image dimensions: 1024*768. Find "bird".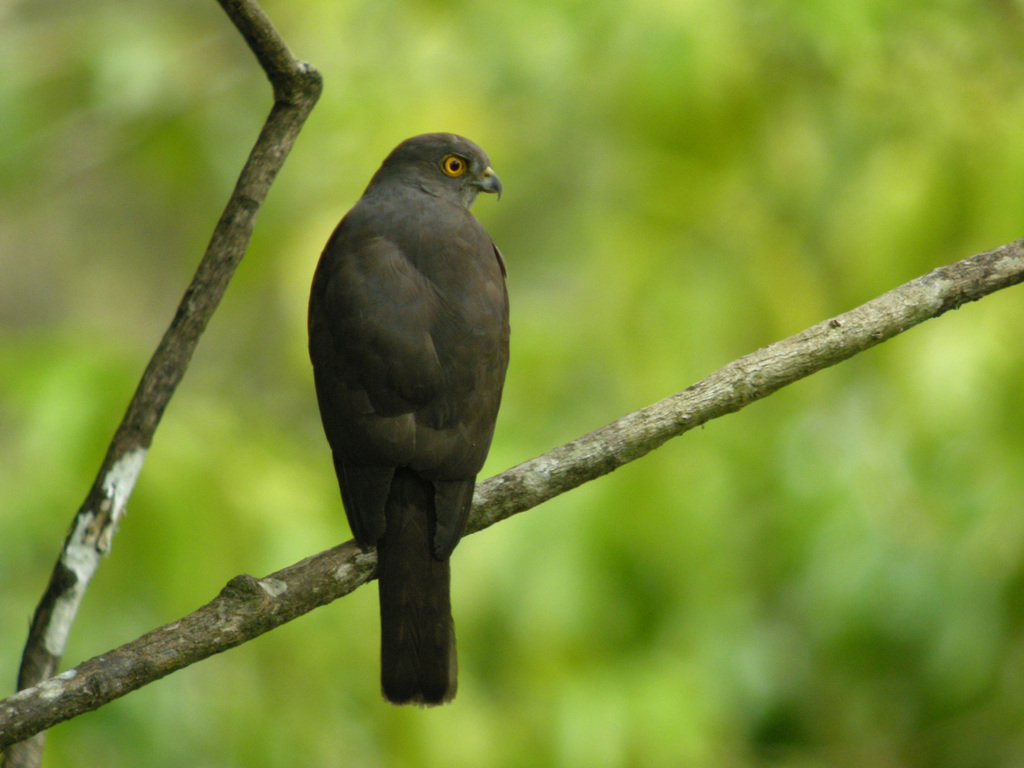
(left=286, top=140, right=520, bottom=714).
